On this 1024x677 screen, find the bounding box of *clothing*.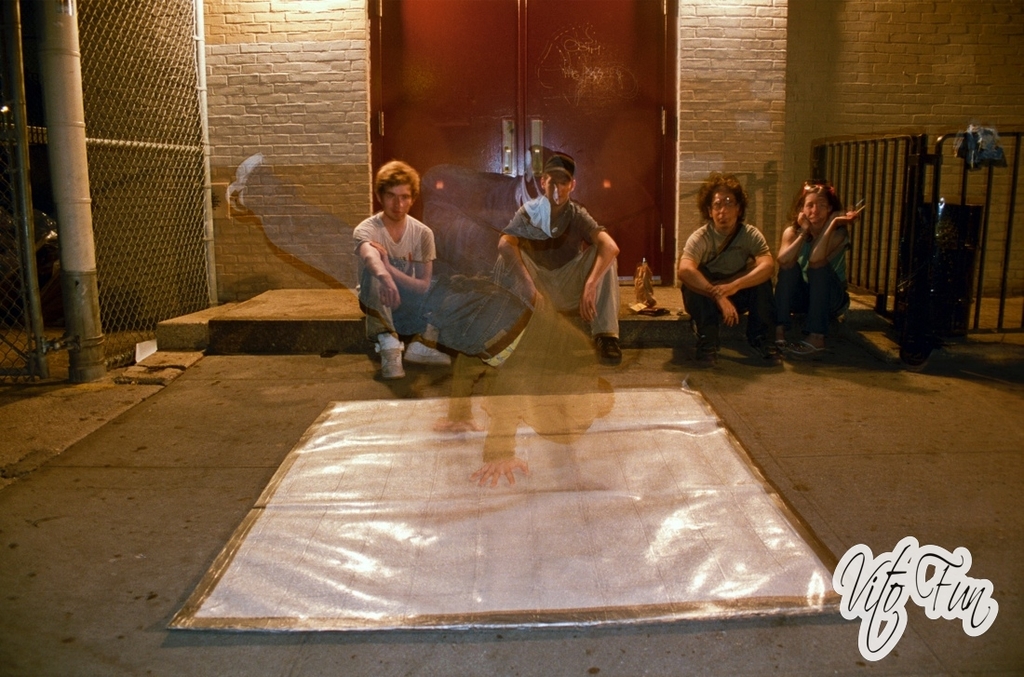
Bounding box: box(674, 228, 774, 345).
